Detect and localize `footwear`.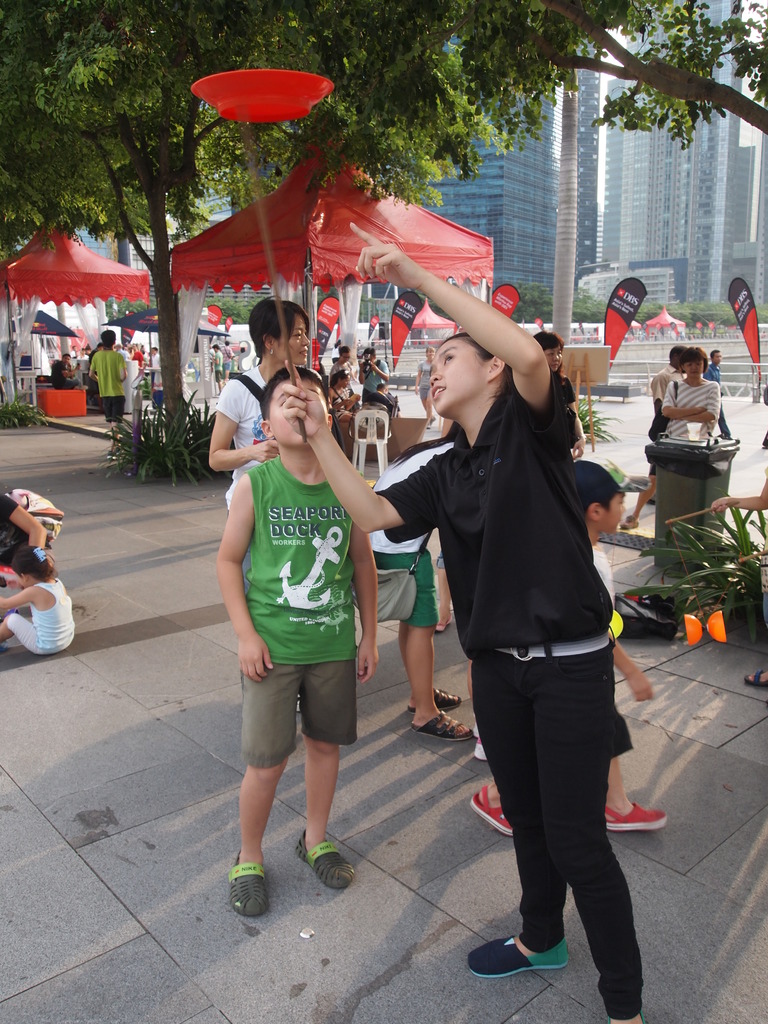
Localized at (x1=475, y1=783, x2=513, y2=837).
